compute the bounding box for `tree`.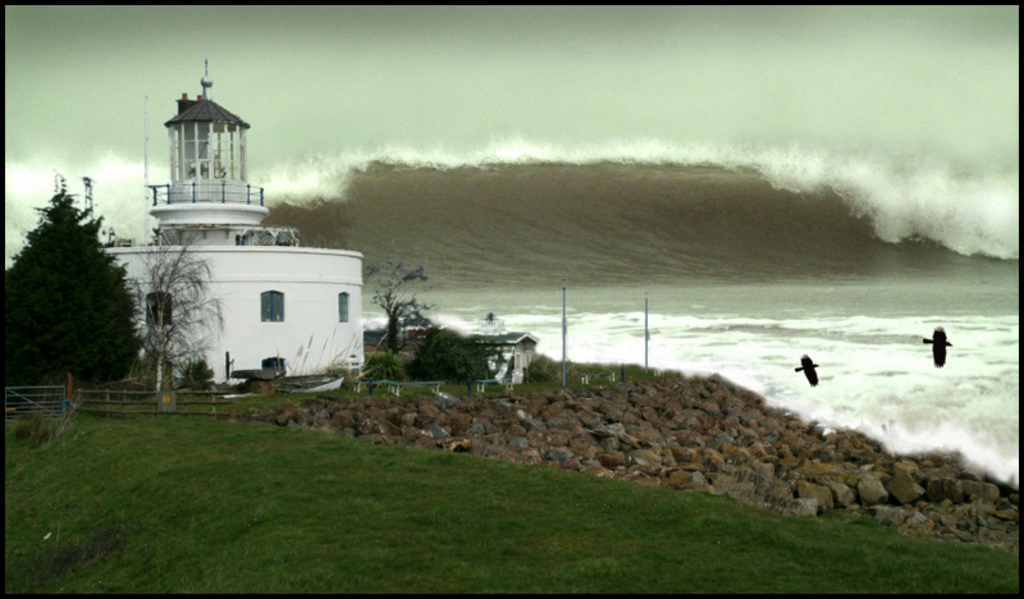
398 325 499 387.
